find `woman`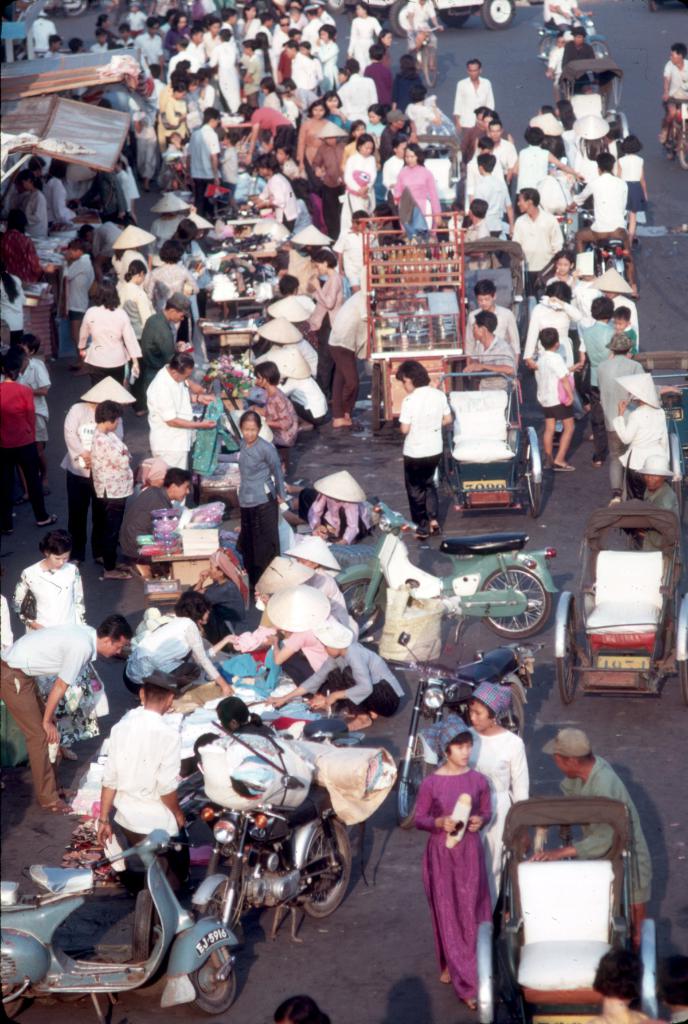
crop(234, 412, 284, 582)
